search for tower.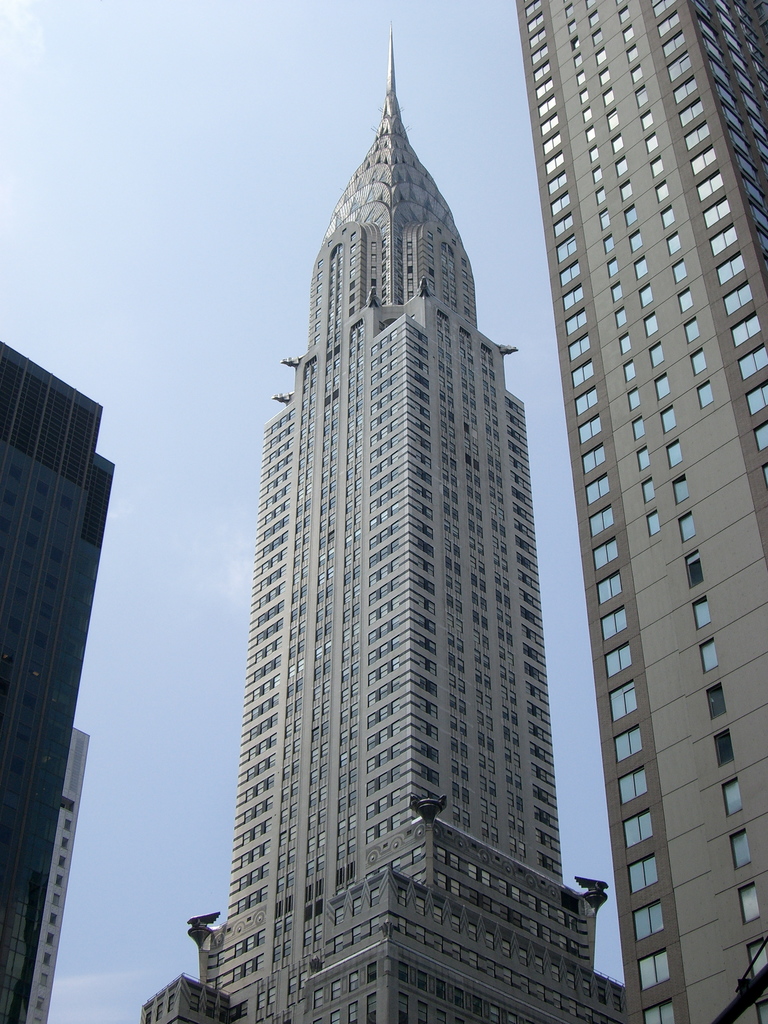
Found at {"x1": 513, "y1": 1, "x2": 767, "y2": 1023}.
